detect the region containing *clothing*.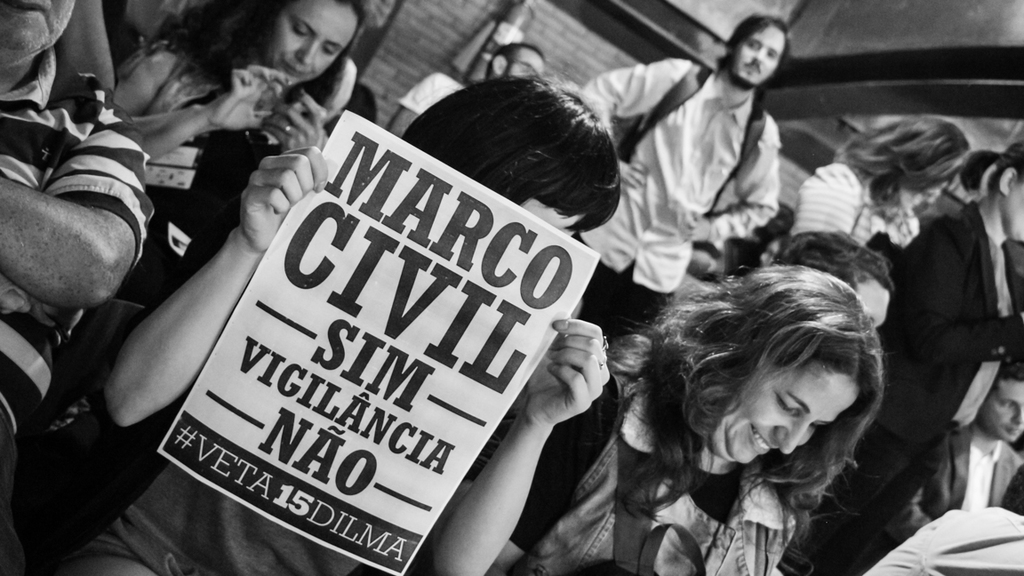
left=848, top=120, right=1019, bottom=509.
